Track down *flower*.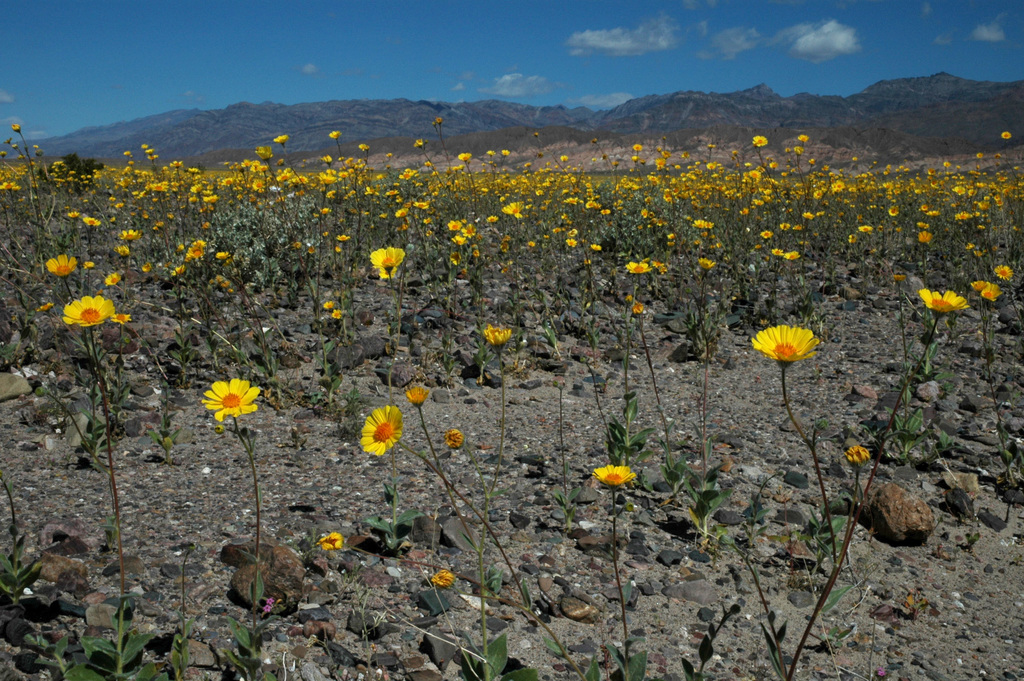
Tracked to (749, 326, 820, 365).
